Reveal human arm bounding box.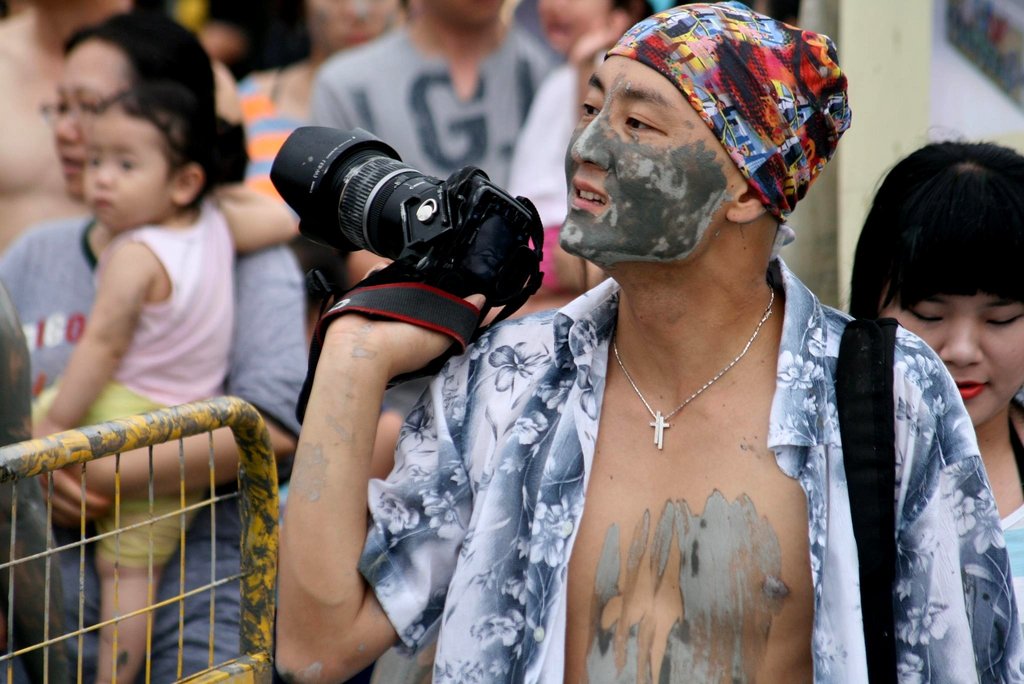
Revealed: (570, 10, 632, 119).
